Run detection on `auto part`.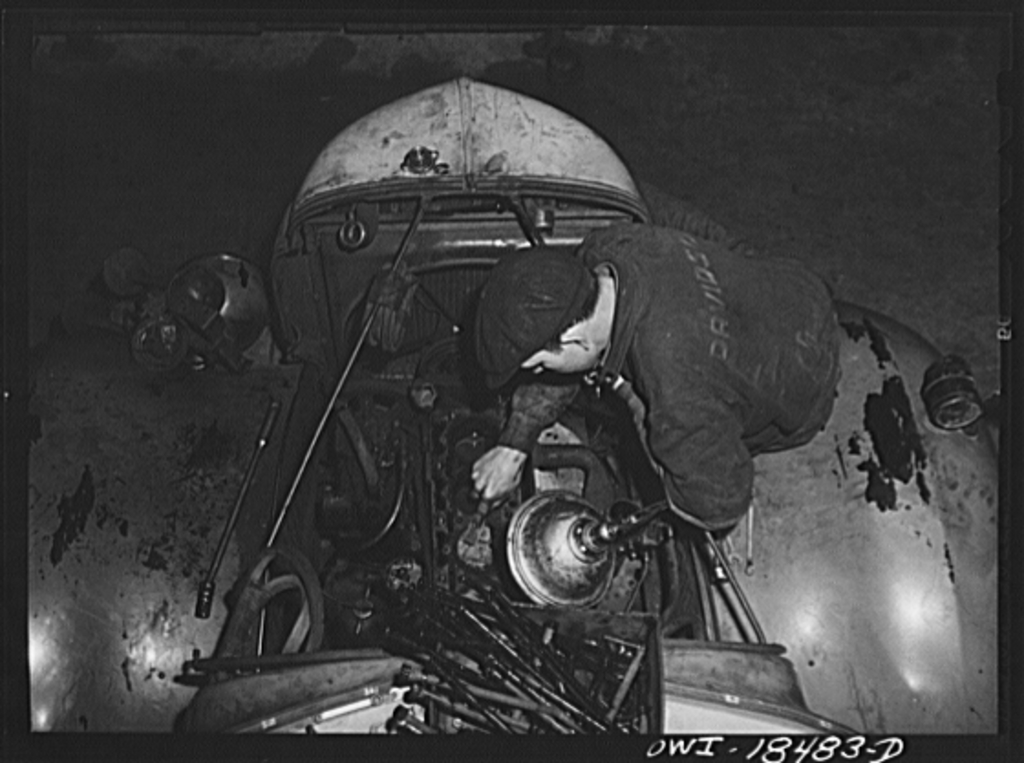
Result: 505/492/666/615.
